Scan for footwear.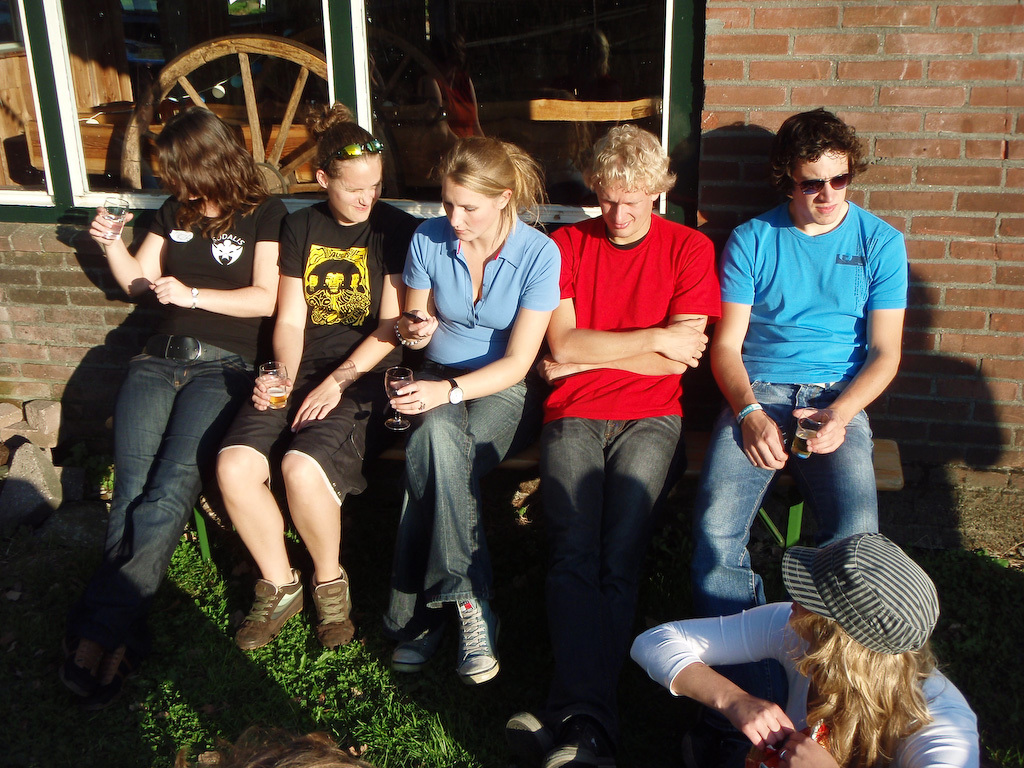
Scan result: x1=391, y1=626, x2=441, y2=671.
